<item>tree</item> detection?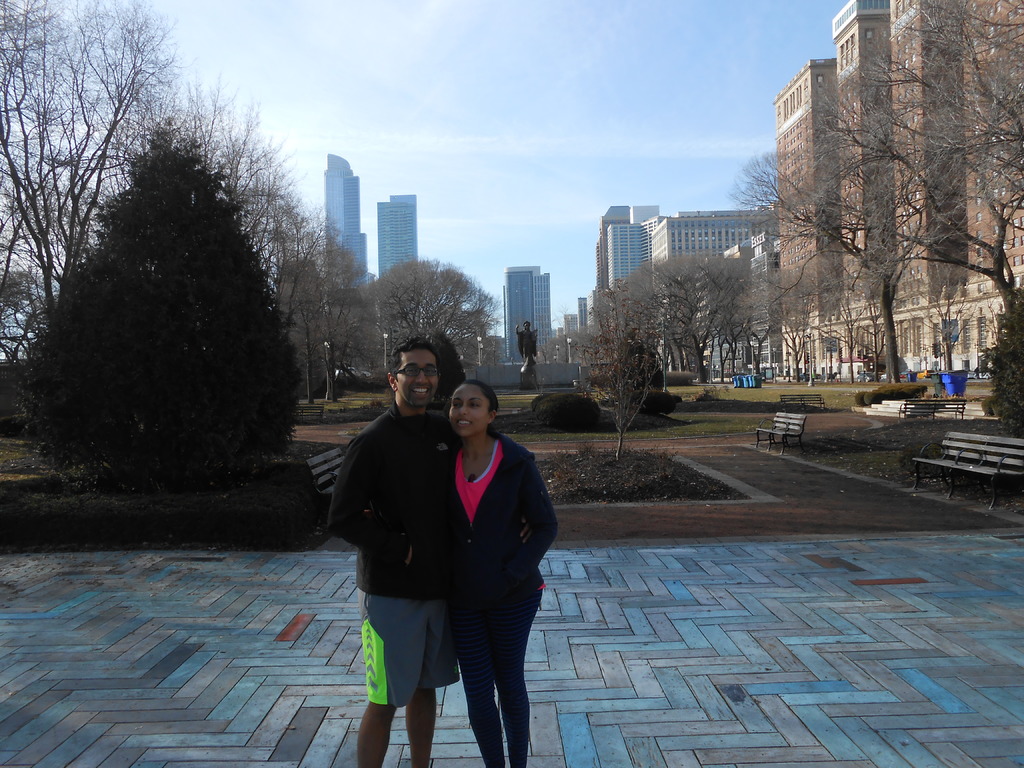
567, 299, 673, 474
